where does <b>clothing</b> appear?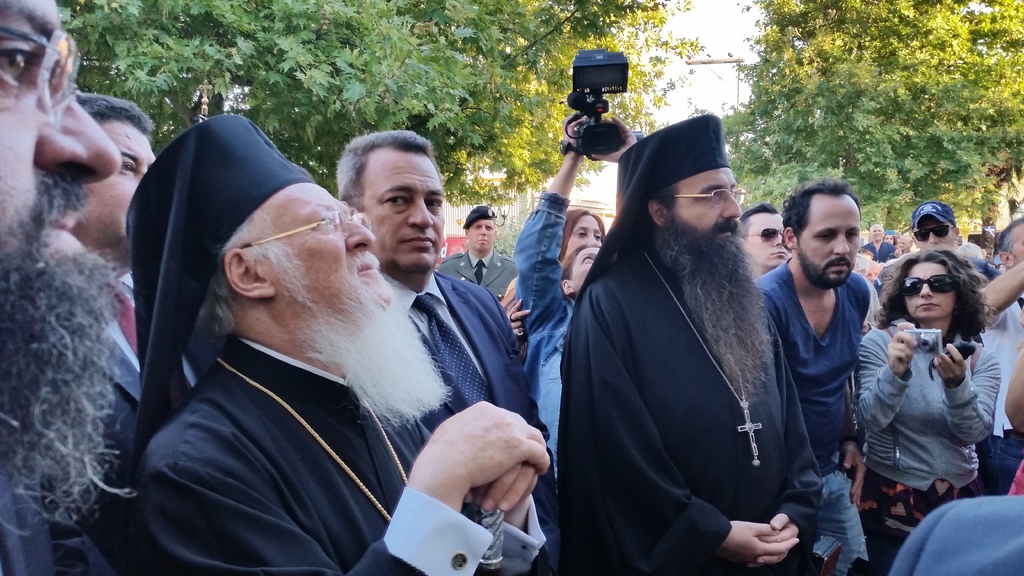
Appears at Rect(438, 250, 520, 318).
